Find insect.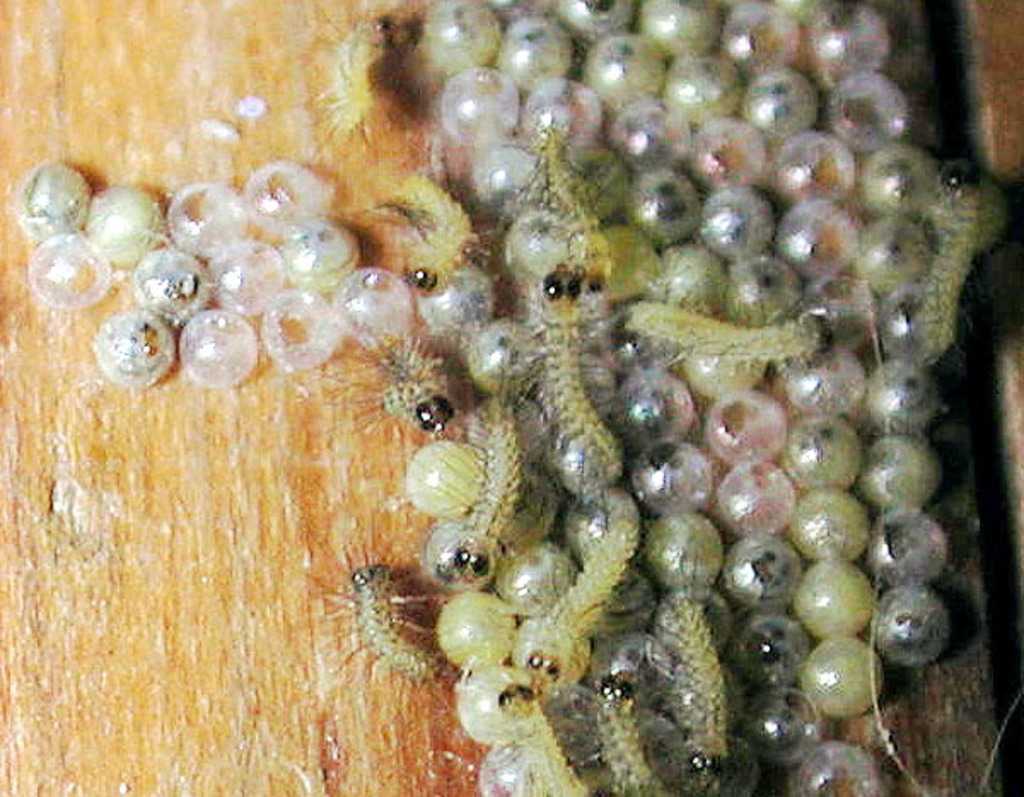
[left=623, top=297, right=847, bottom=367].
